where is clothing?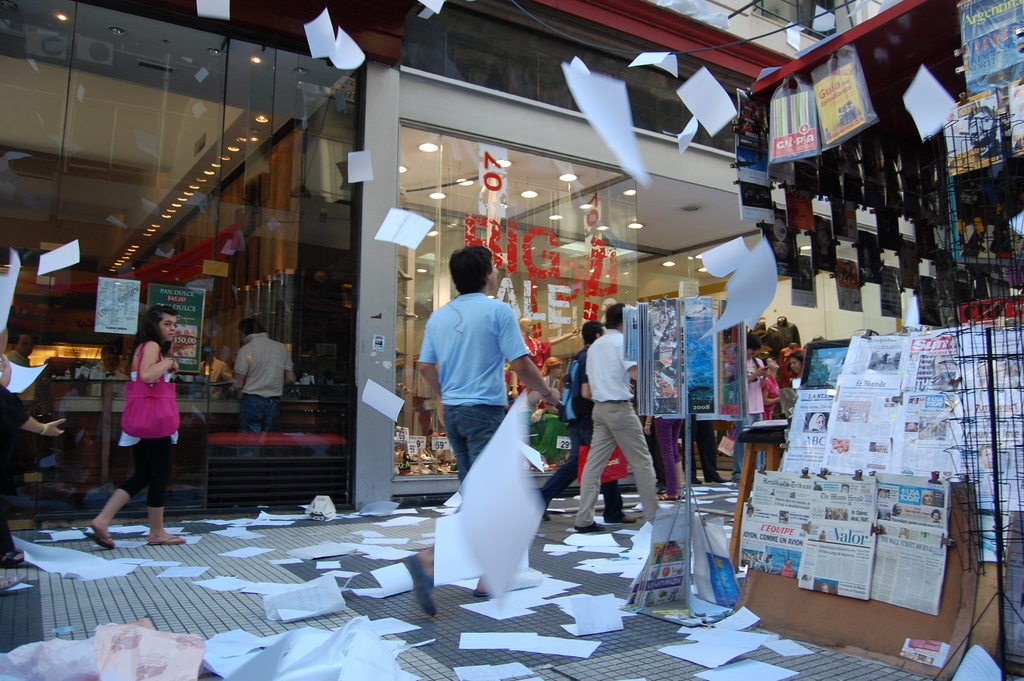
108, 335, 174, 507.
